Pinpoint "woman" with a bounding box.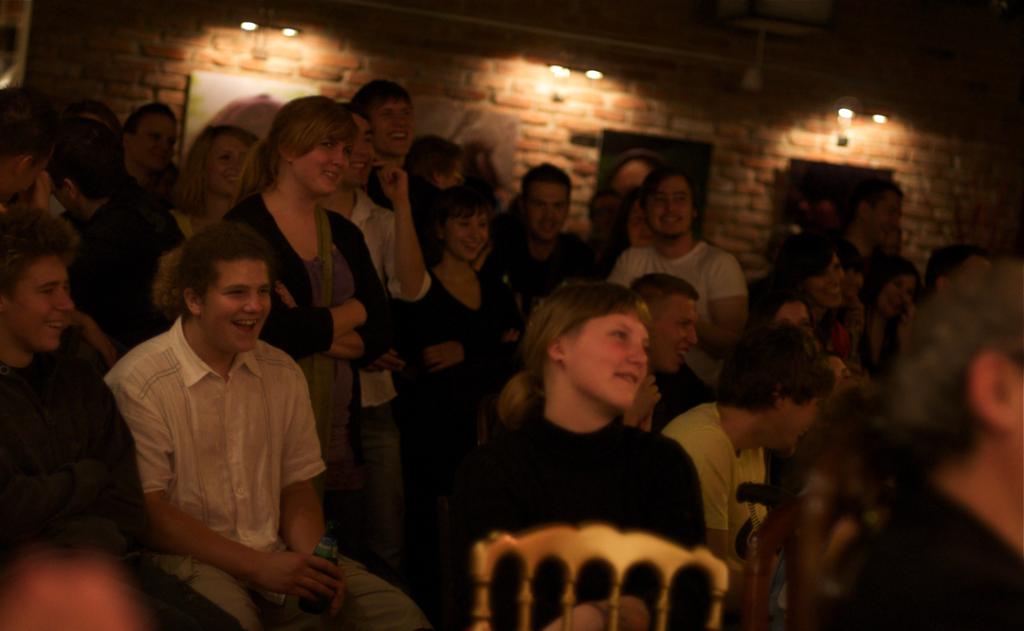
left=381, top=177, right=521, bottom=463.
